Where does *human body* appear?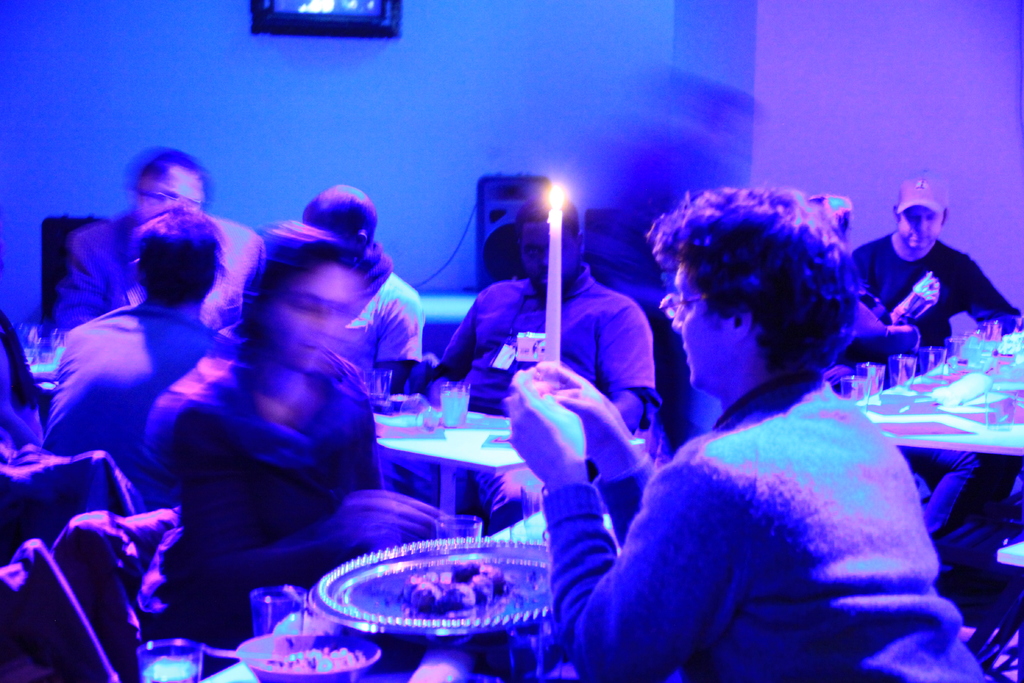
Appears at crop(850, 185, 1023, 505).
